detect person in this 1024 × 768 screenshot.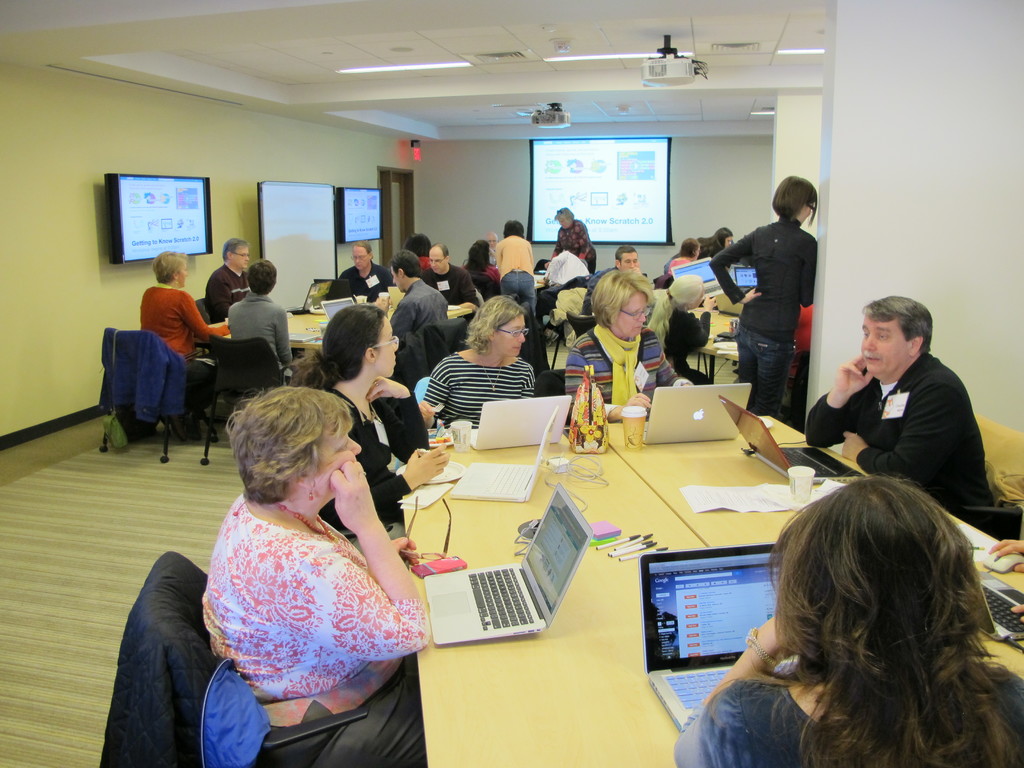
Detection: bbox=(324, 237, 390, 304).
